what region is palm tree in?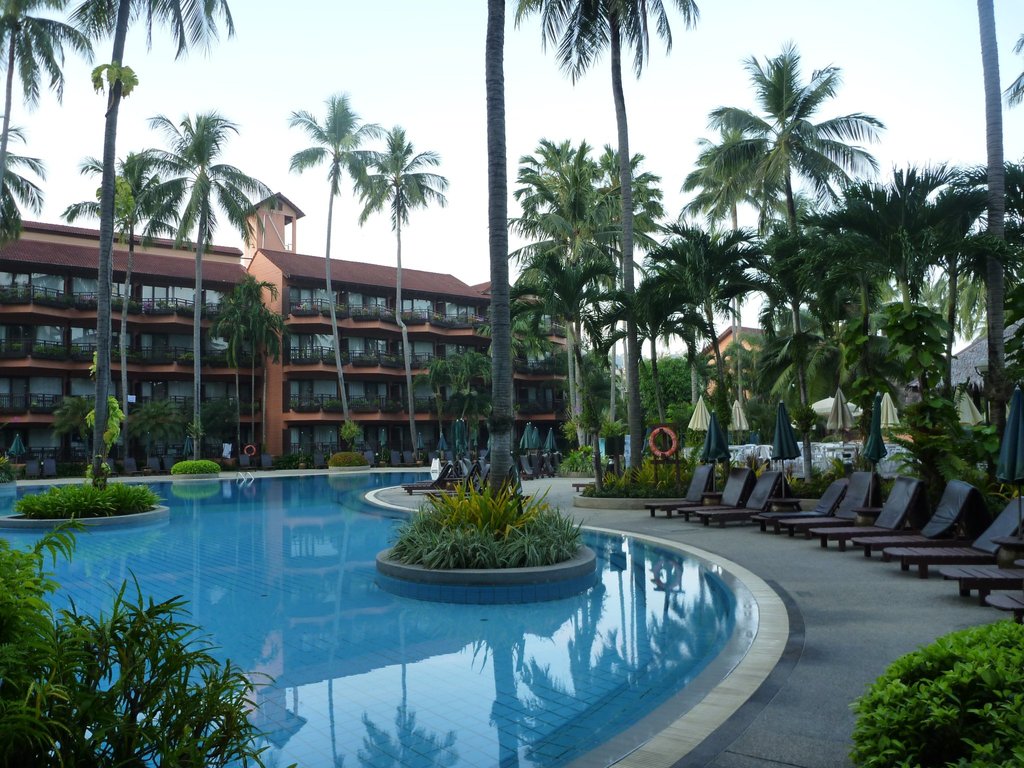
x1=229, y1=278, x2=298, y2=437.
